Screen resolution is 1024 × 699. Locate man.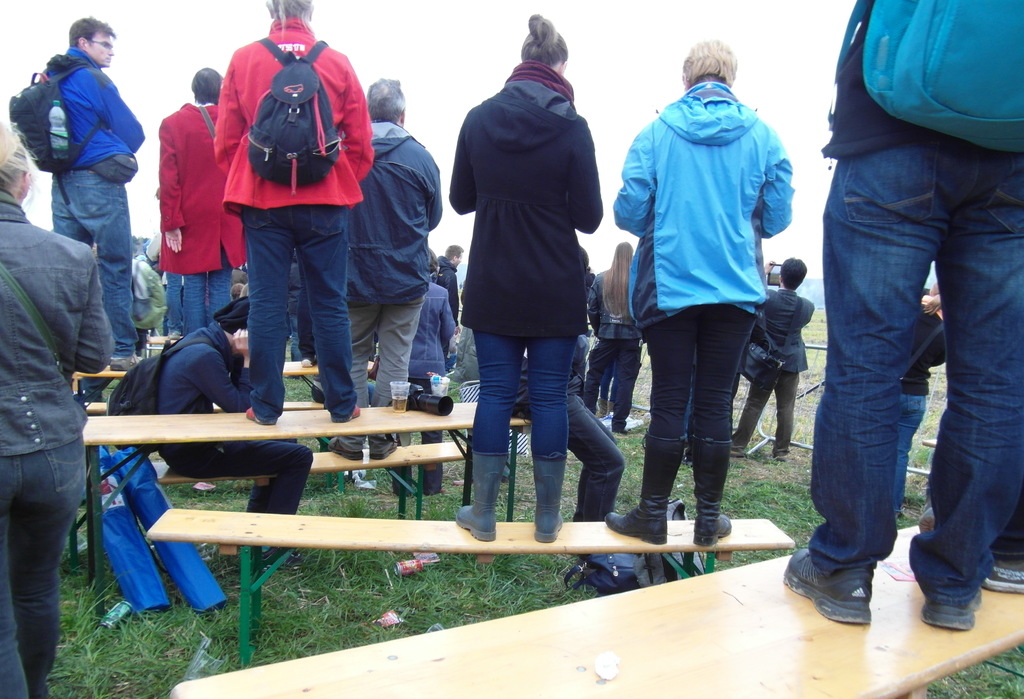
328,77,442,459.
